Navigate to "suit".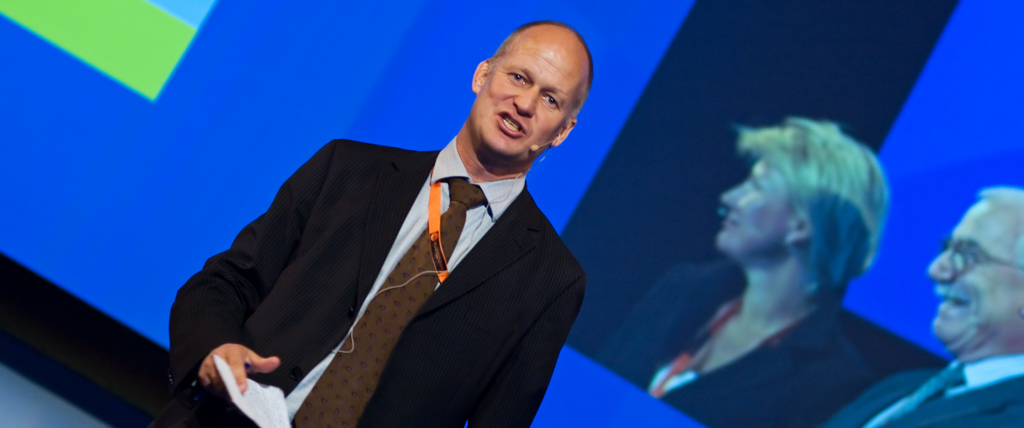
Navigation target: bbox(594, 257, 871, 427).
